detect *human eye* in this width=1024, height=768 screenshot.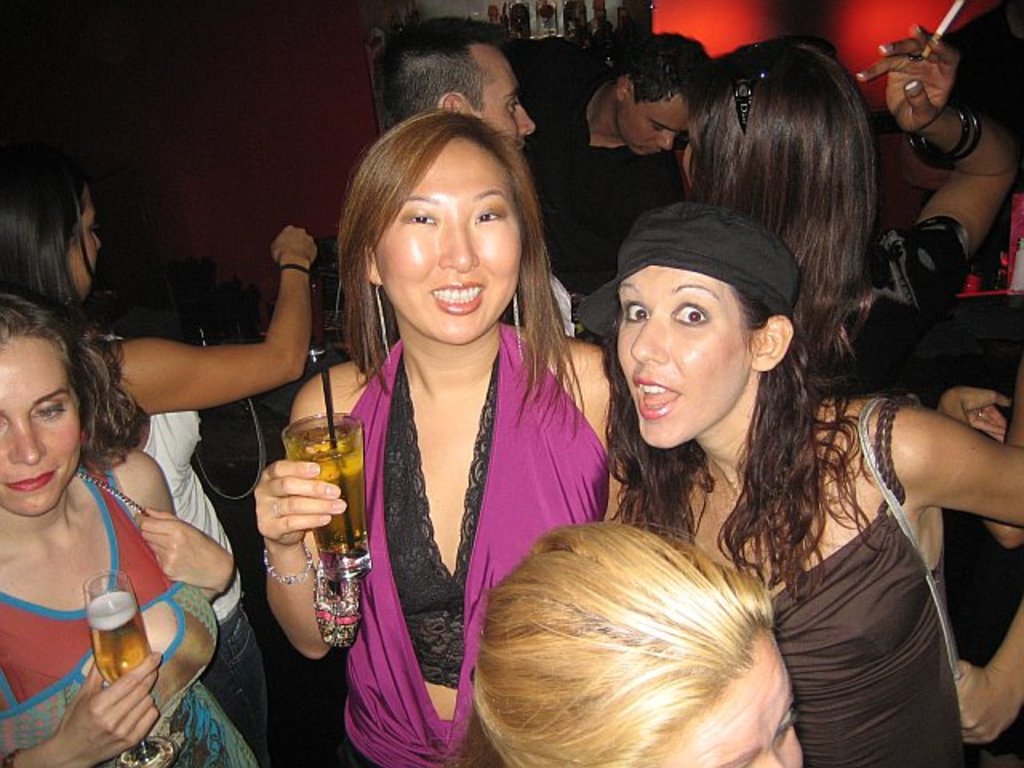
Detection: [x1=773, y1=707, x2=798, y2=754].
